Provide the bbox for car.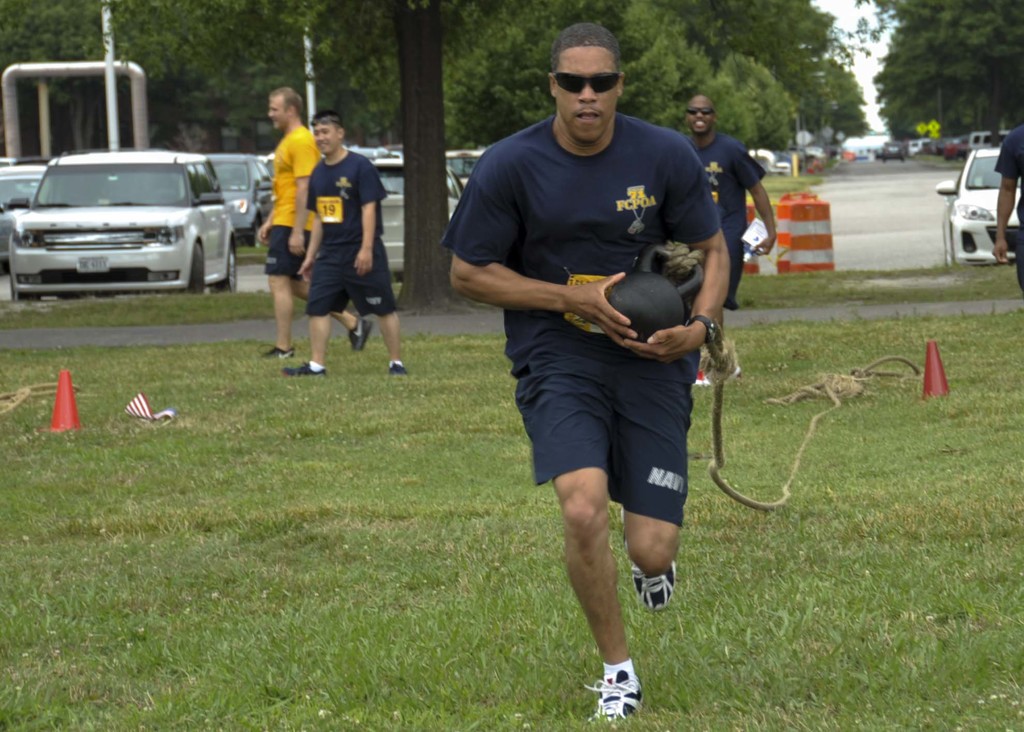
<box>209,156,276,247</box>.
